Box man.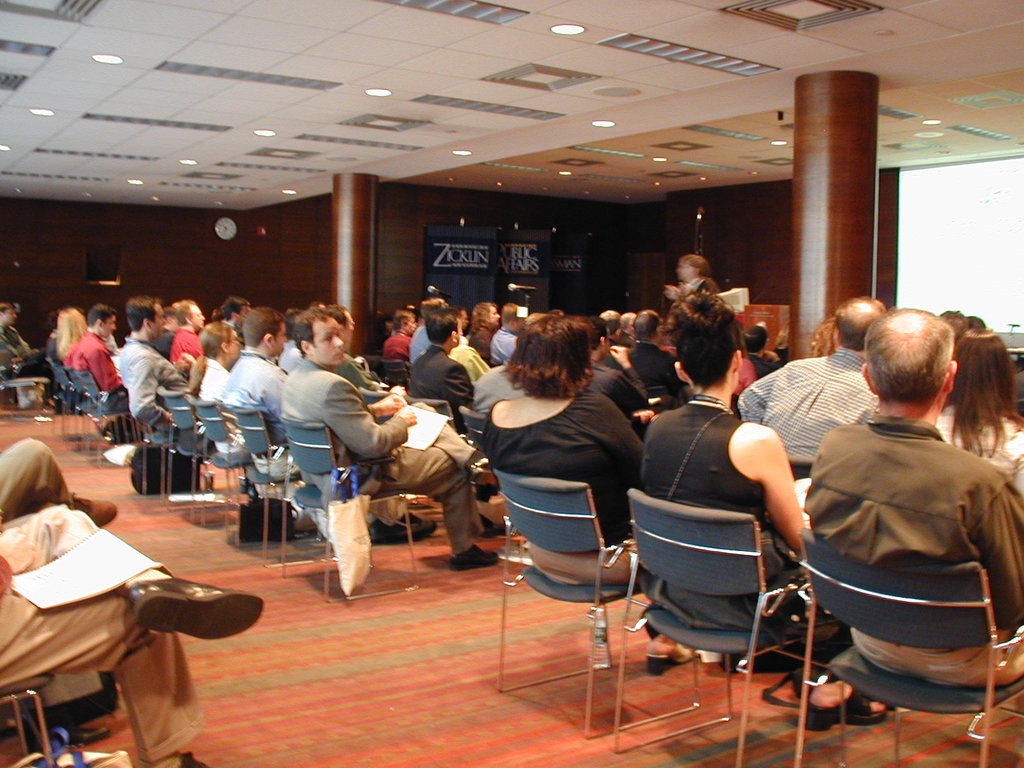
bbox(489, 300, 529, 362).
